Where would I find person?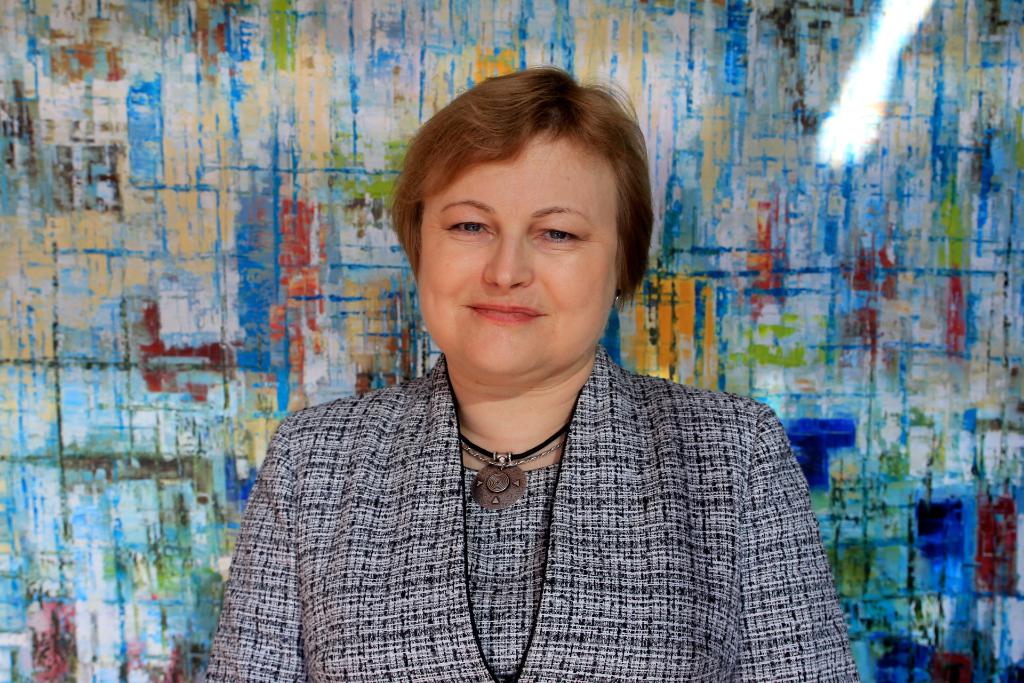
At left=208, top=62, right=858, bottom=682.
